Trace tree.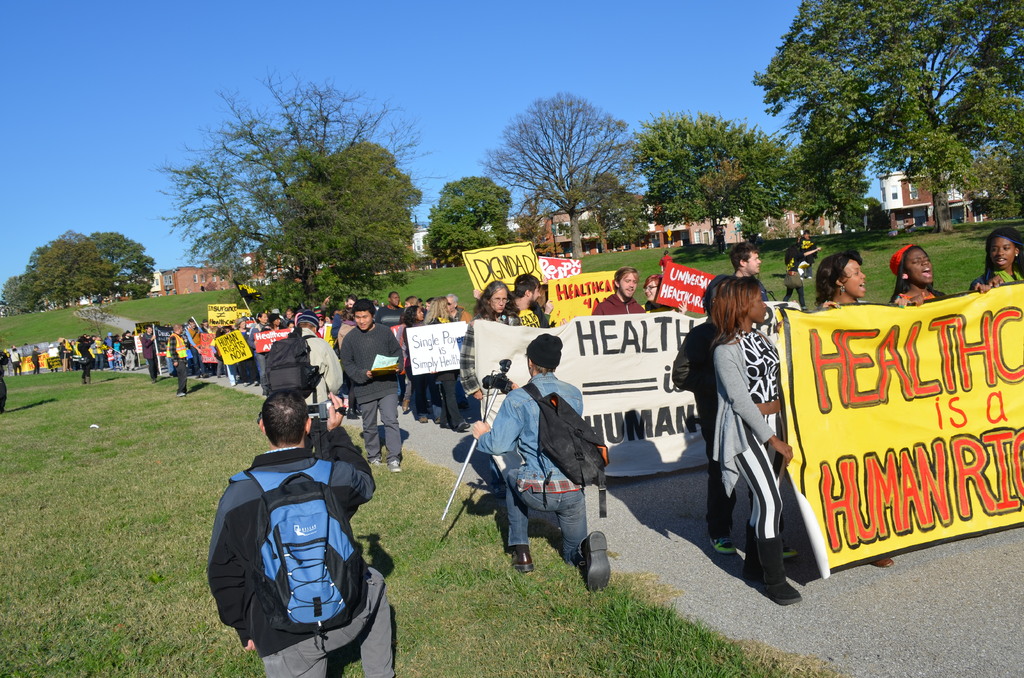
Traced to crop(789, 128, 876, 232).
